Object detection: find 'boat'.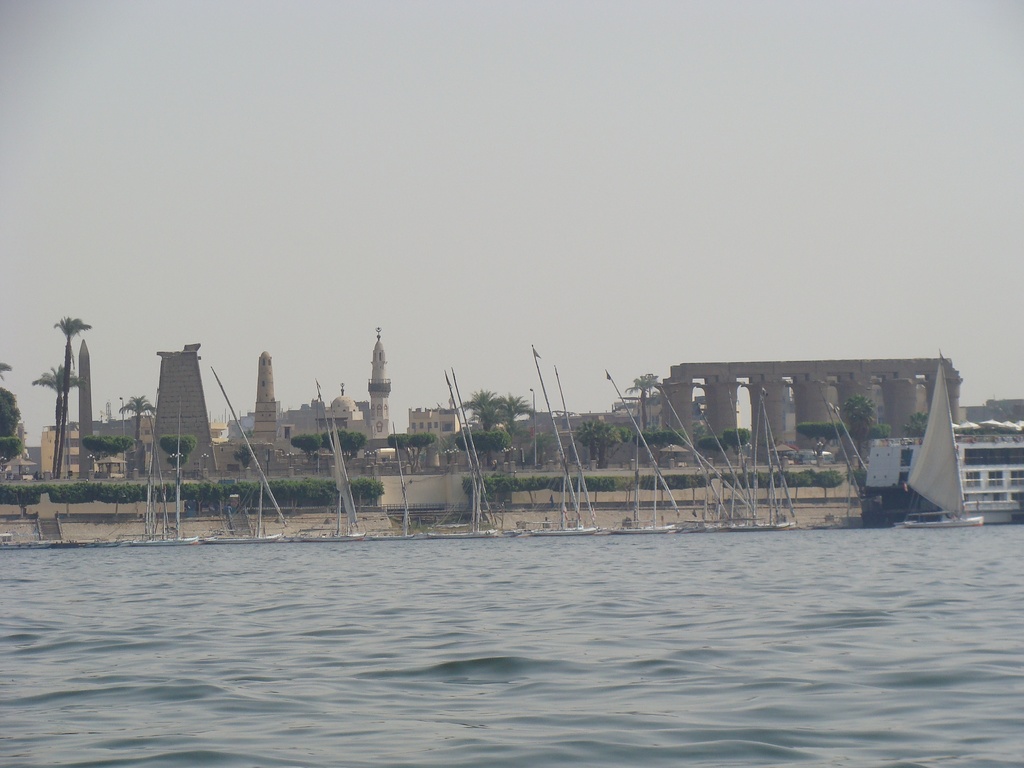
l=0, t=543, r=52, b=549.
